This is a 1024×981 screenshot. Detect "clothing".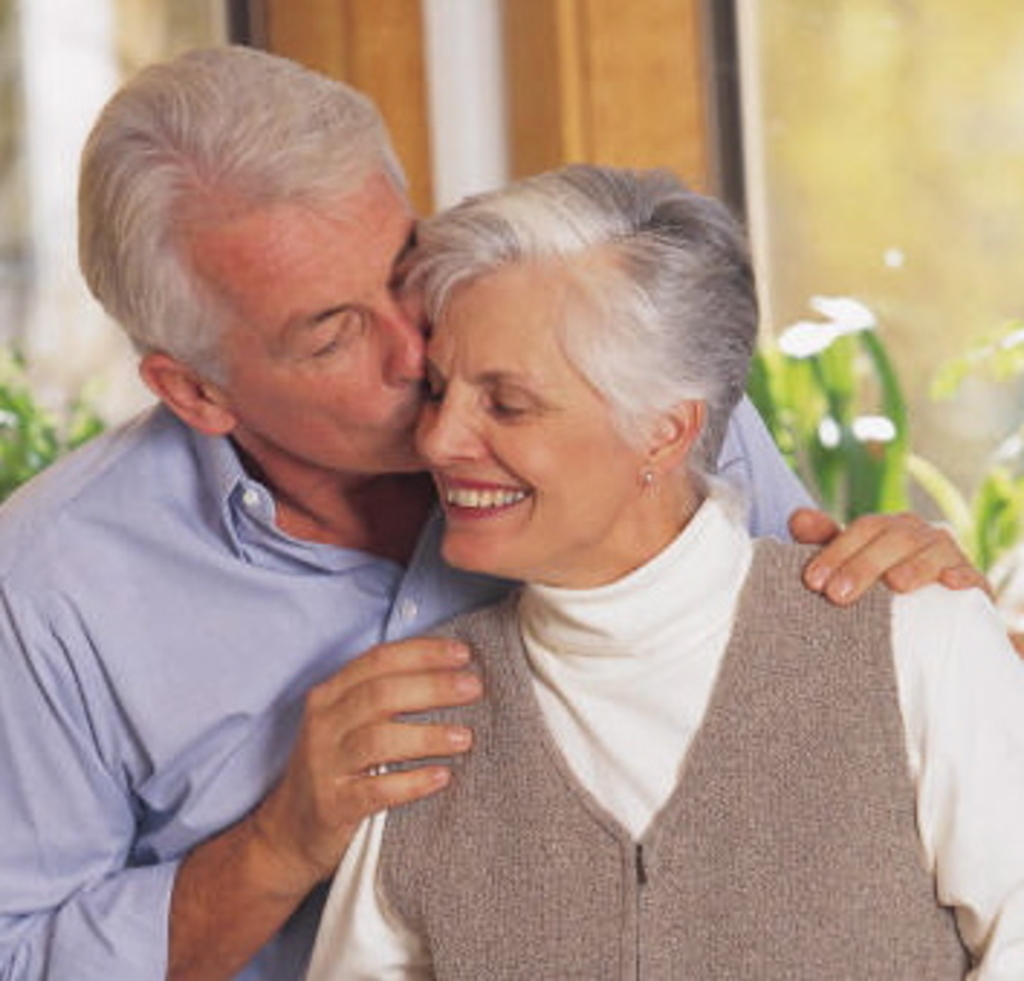
<region>0, 388, 816, 978</region>.
